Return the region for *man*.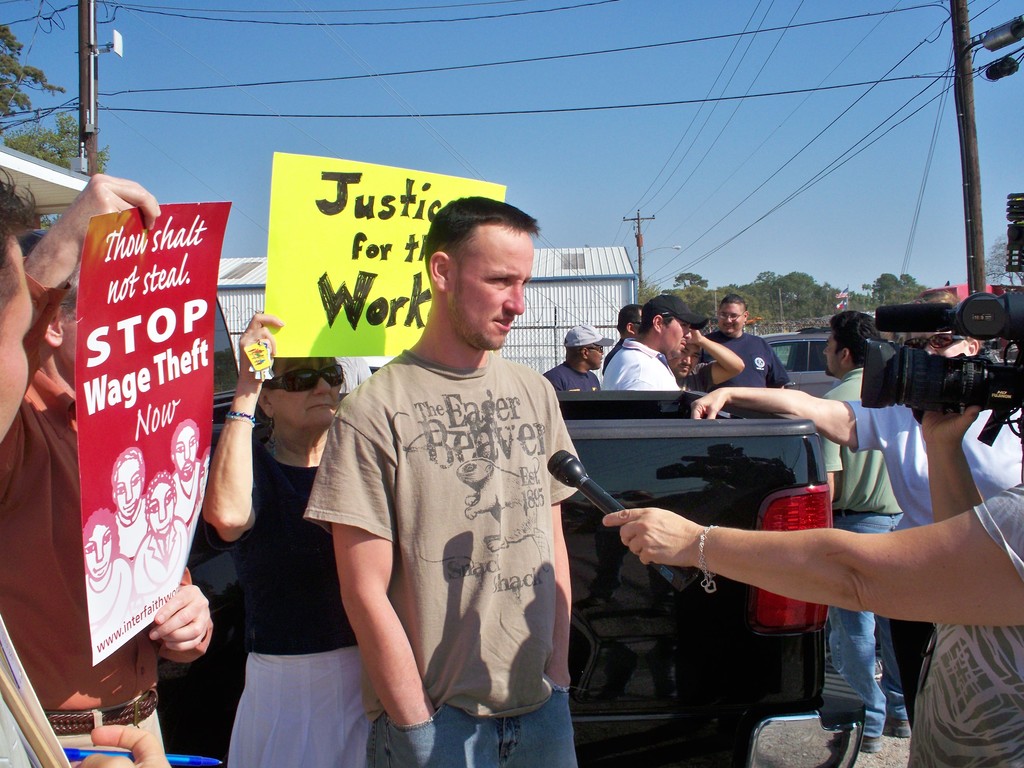
rect(689, 288, 1023, 527).
